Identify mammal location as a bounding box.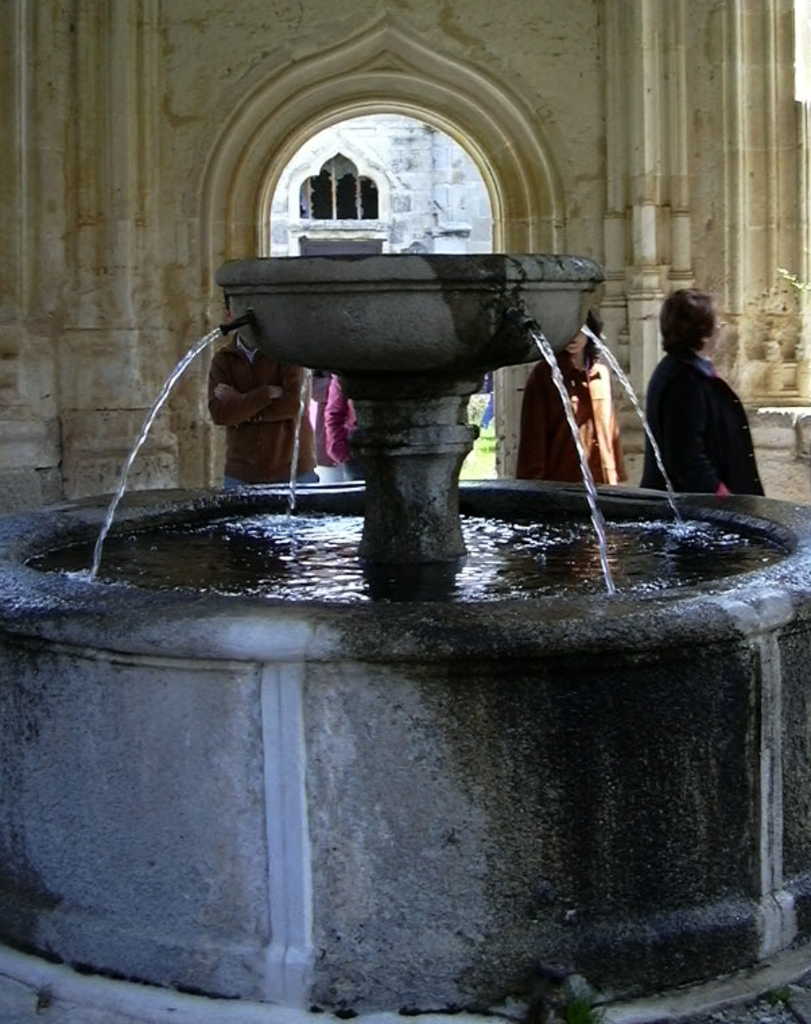
box(319, 373, 368, 478).
